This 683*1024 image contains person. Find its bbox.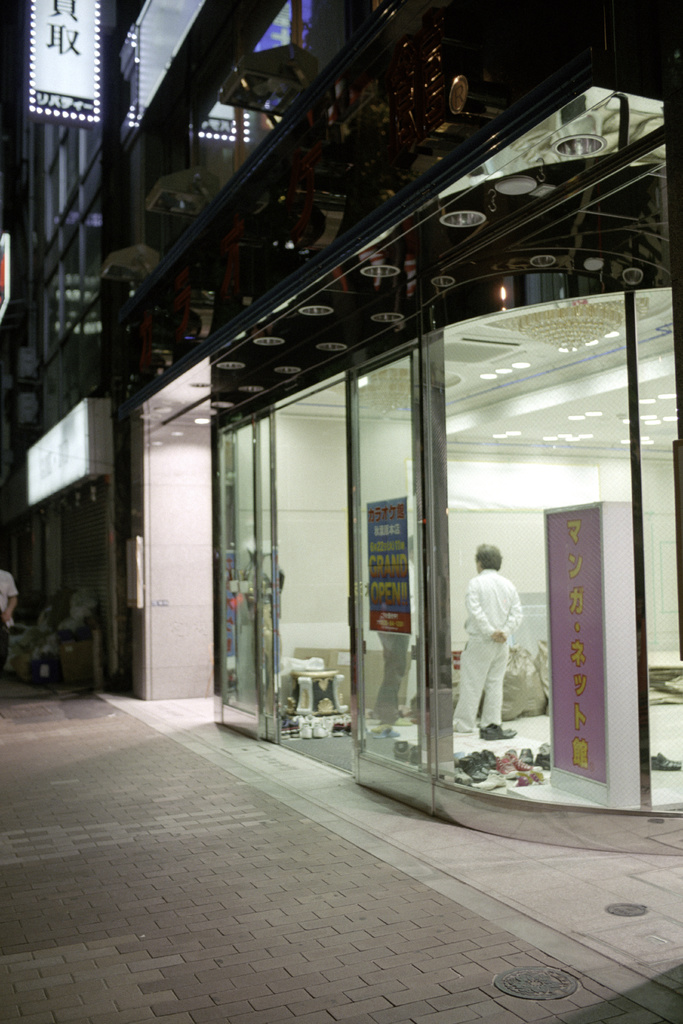
(left=450, top=543, right=522, bottom=736).
